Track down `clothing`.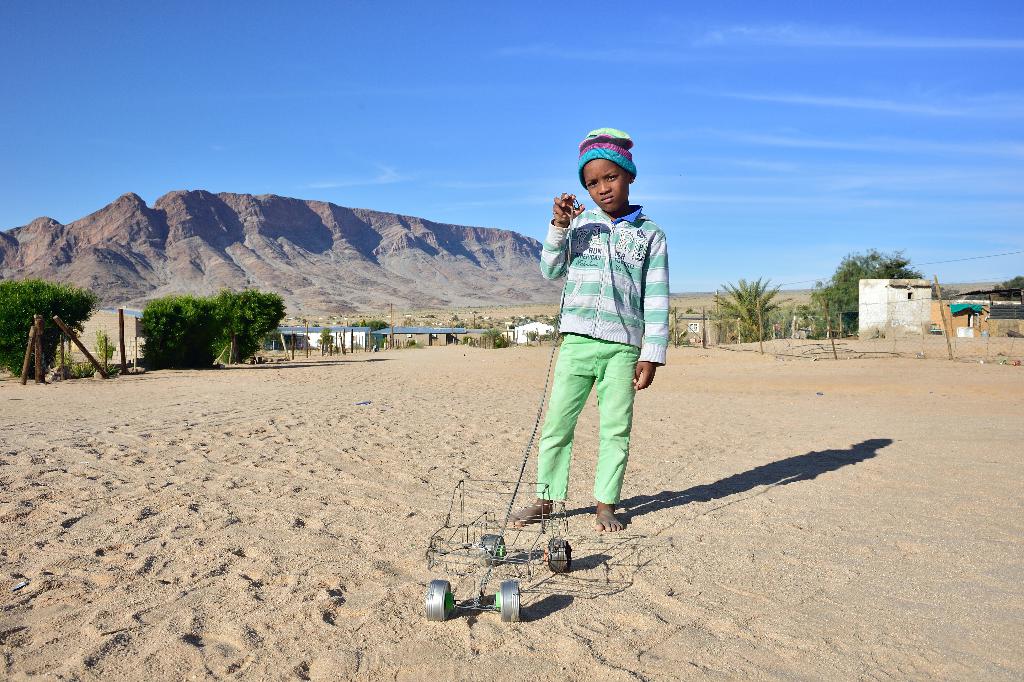
Tracked to rect(534, 144, 684, 523).
